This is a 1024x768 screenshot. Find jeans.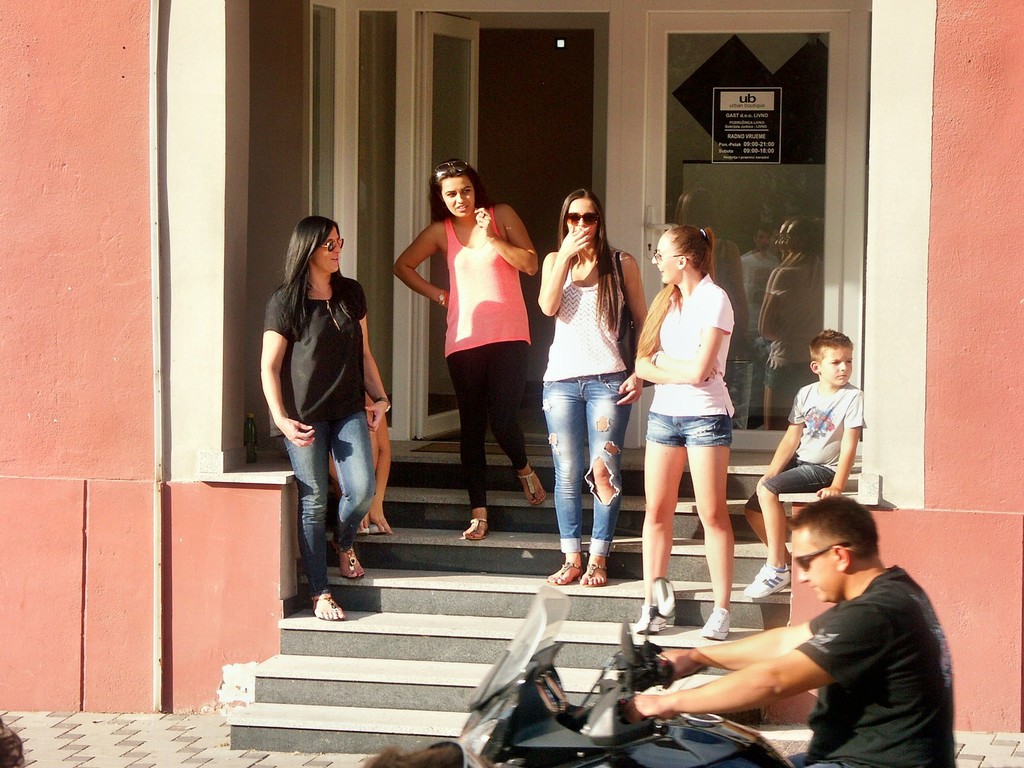
Bounding box: (269,410,374,603).
